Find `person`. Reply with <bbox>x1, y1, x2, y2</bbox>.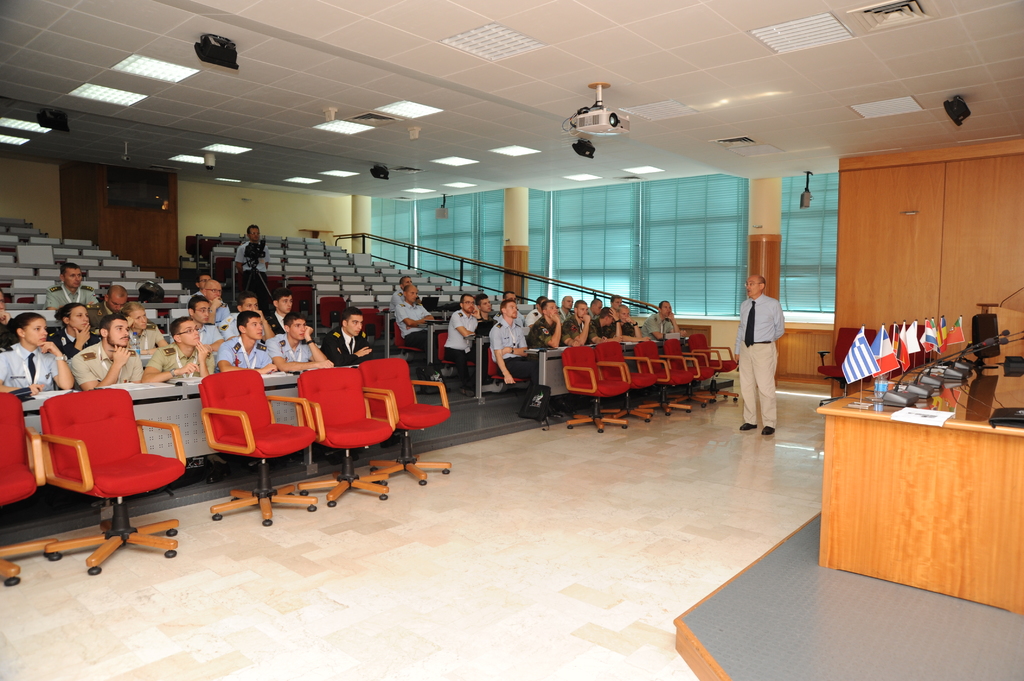
<bbox>387, 270, 409, 311</bbox>.
